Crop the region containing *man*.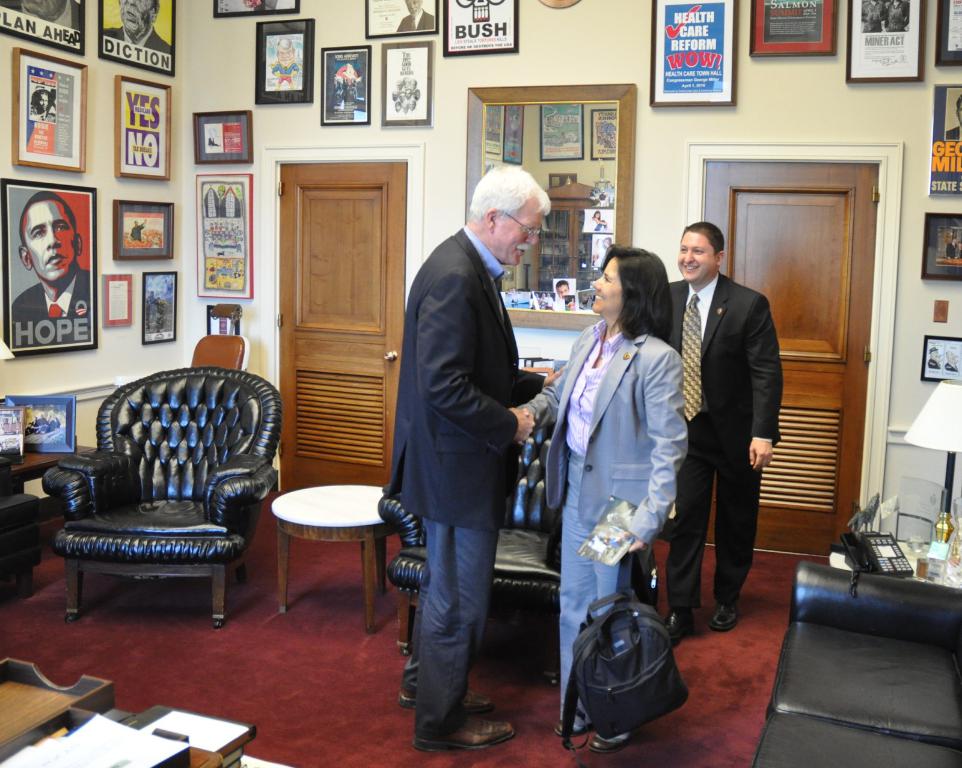
Crop region: (942, 93, 961, 141).
